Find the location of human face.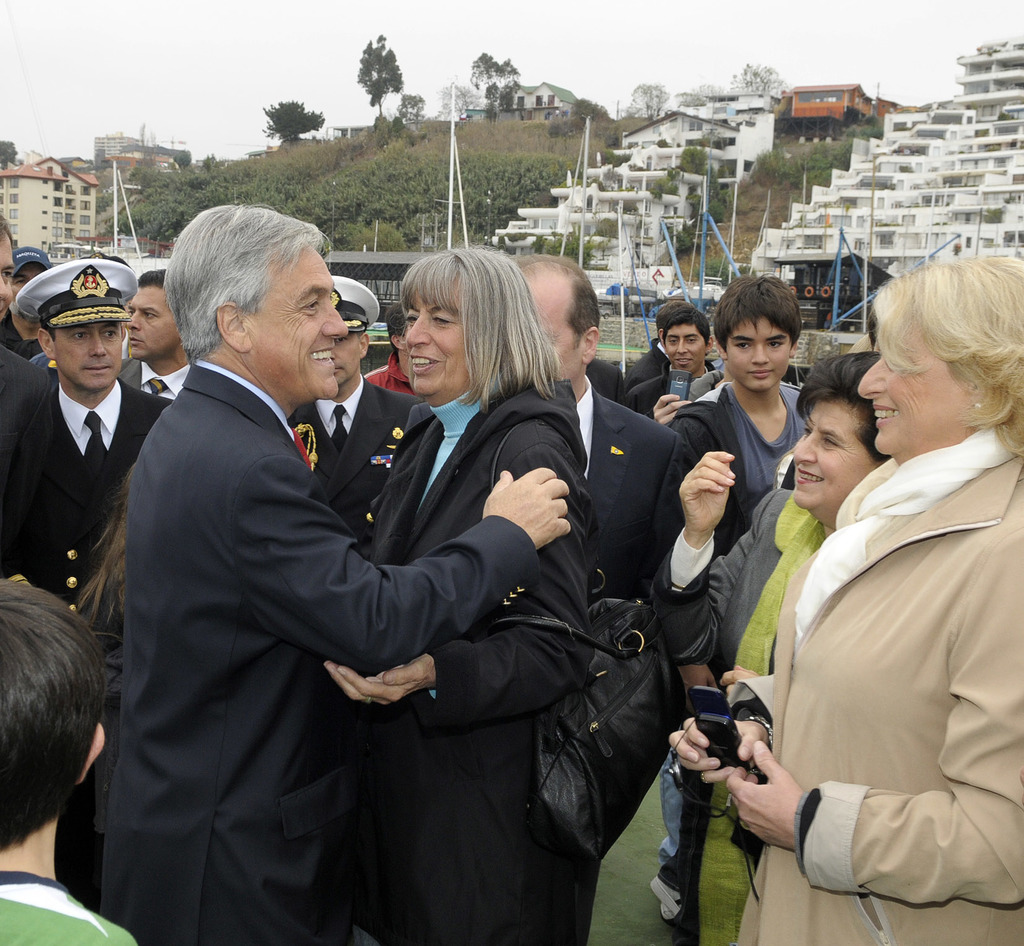
Location: box=[131, 287, 184, 365].
